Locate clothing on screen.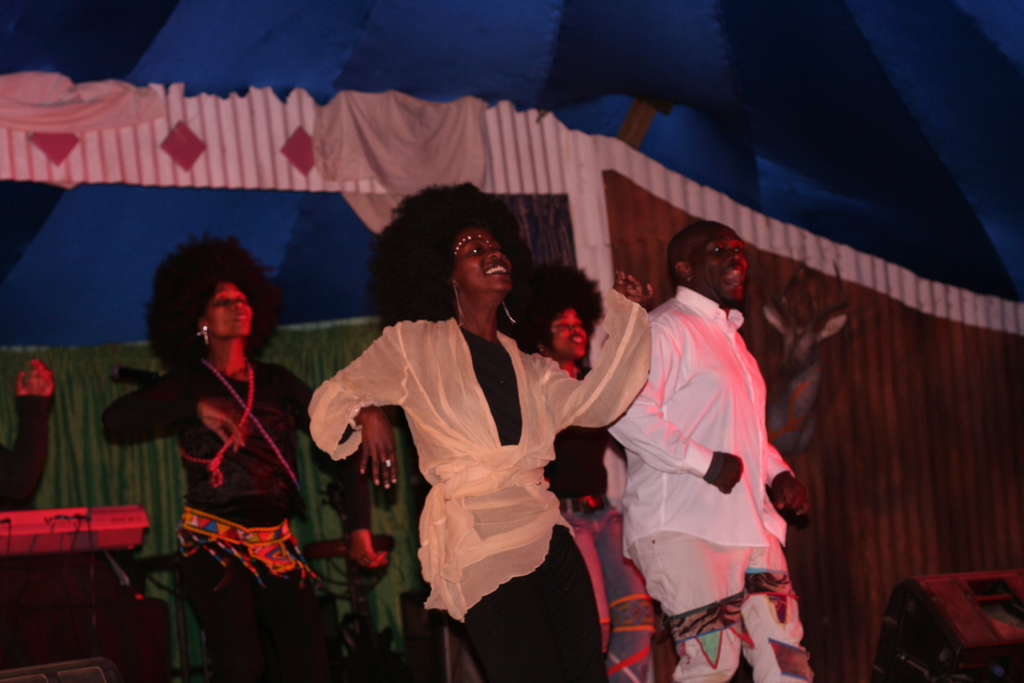
On screen at (x1=1, y1=394, x2=53, y2=558).
